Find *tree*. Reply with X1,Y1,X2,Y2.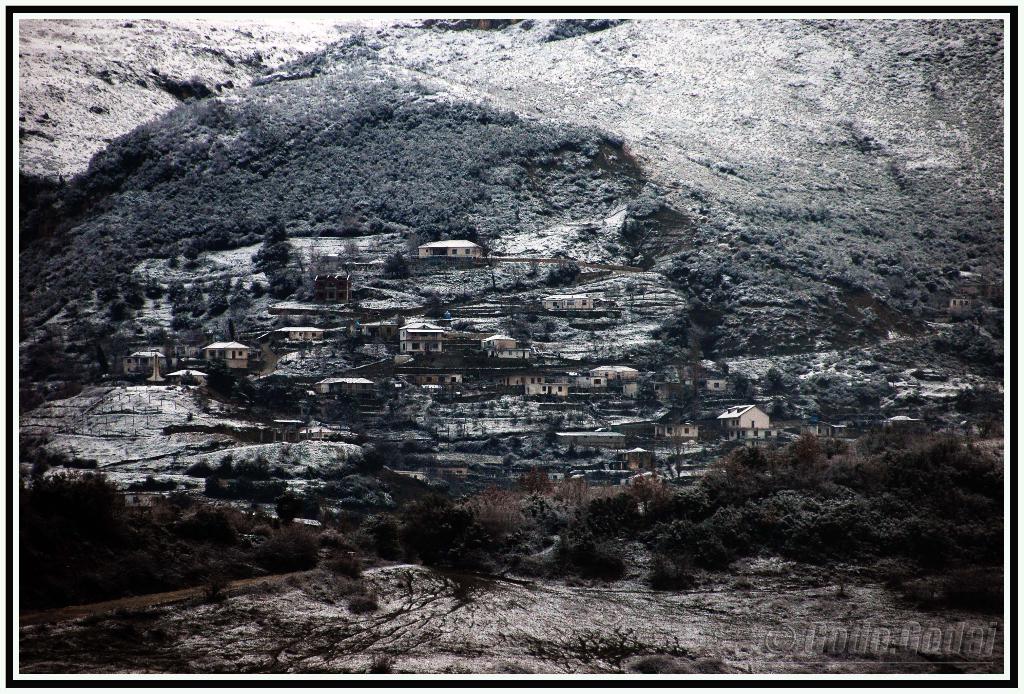
258,528,319,574.
